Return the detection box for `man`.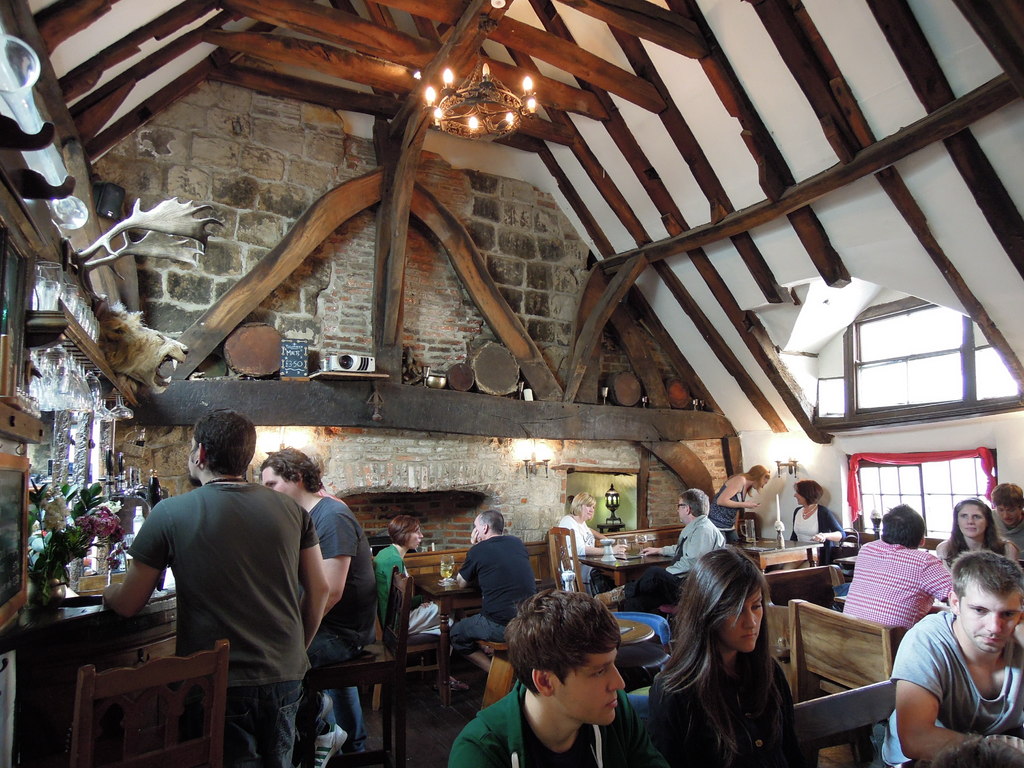
bbox=[630, 490, 720, 616].
